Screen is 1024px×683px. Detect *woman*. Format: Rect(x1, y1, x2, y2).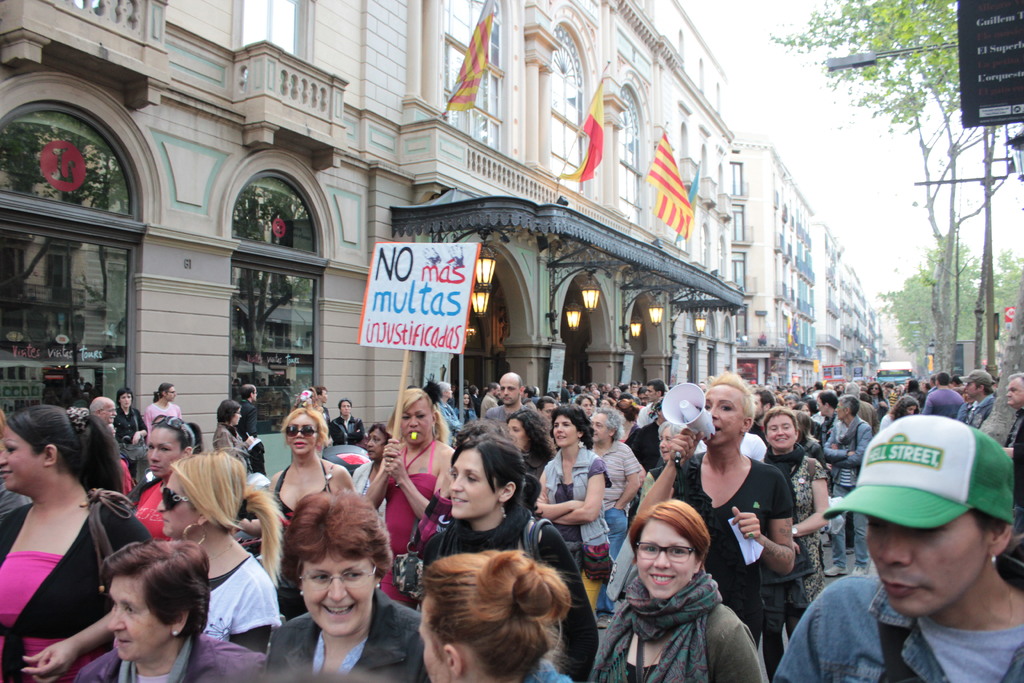
Rect(262, 488, 422, 682).
